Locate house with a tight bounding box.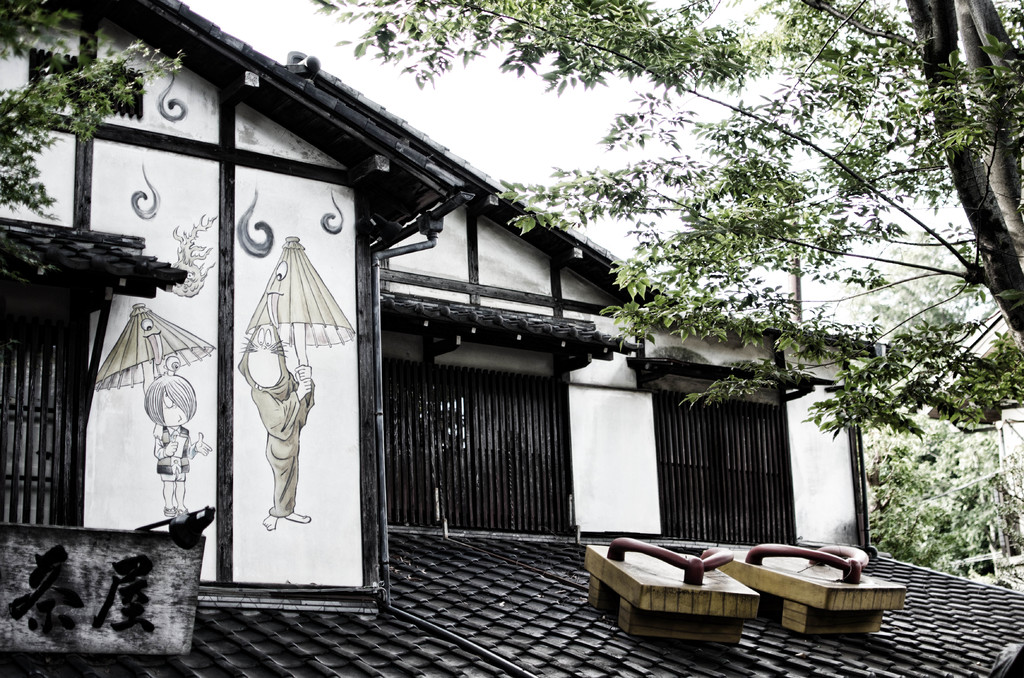
(left=0, top=0, right=1023, bottom=677).
